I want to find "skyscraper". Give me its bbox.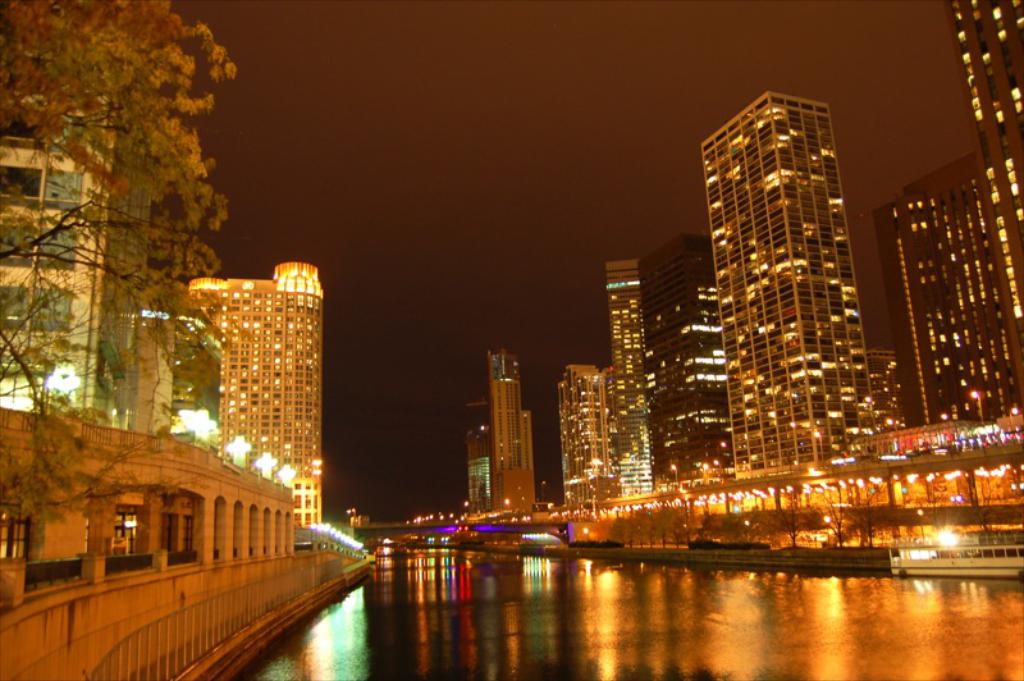
bbox=(3, 60, 148, 431).
